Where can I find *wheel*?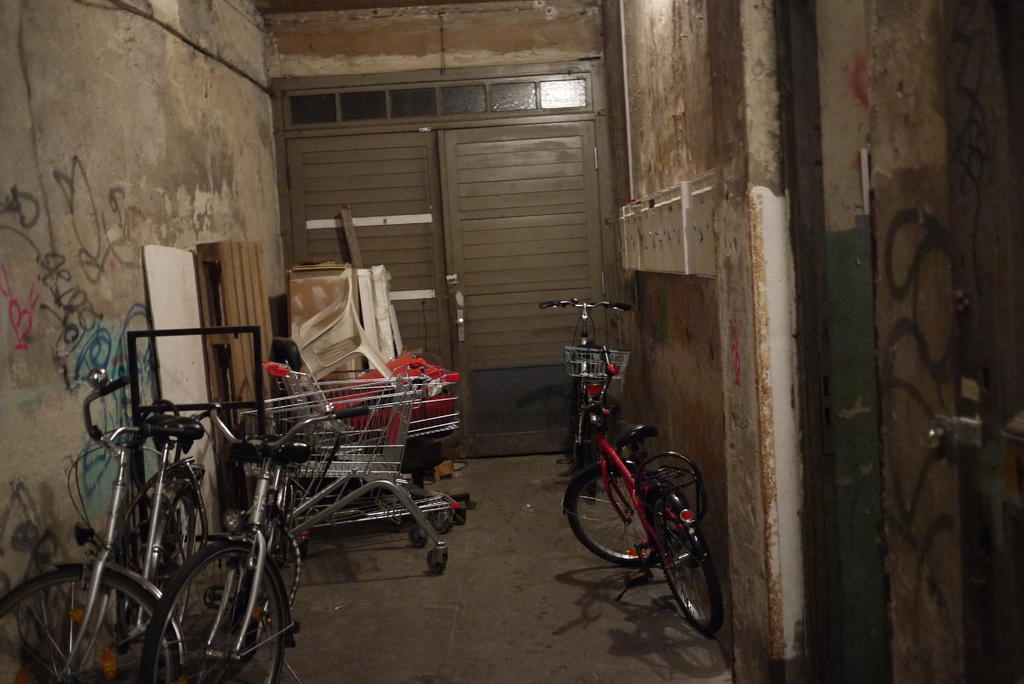
You can find it at (428, 550, 448, 565).
